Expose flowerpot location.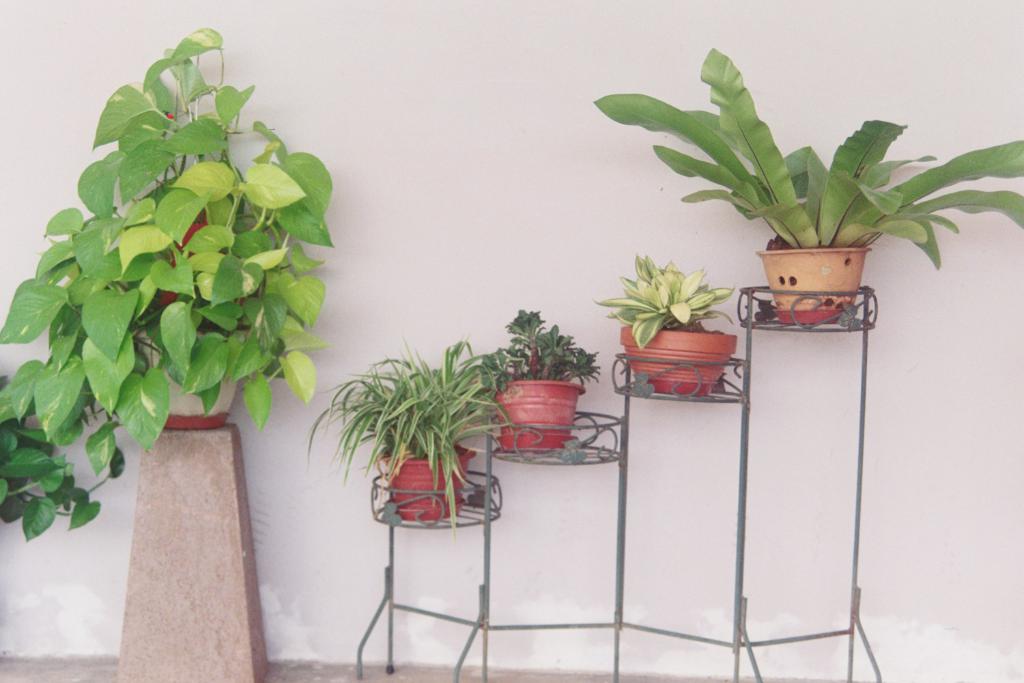
Exposed at <bbox>129, 320, 238, 429</bbox>.
